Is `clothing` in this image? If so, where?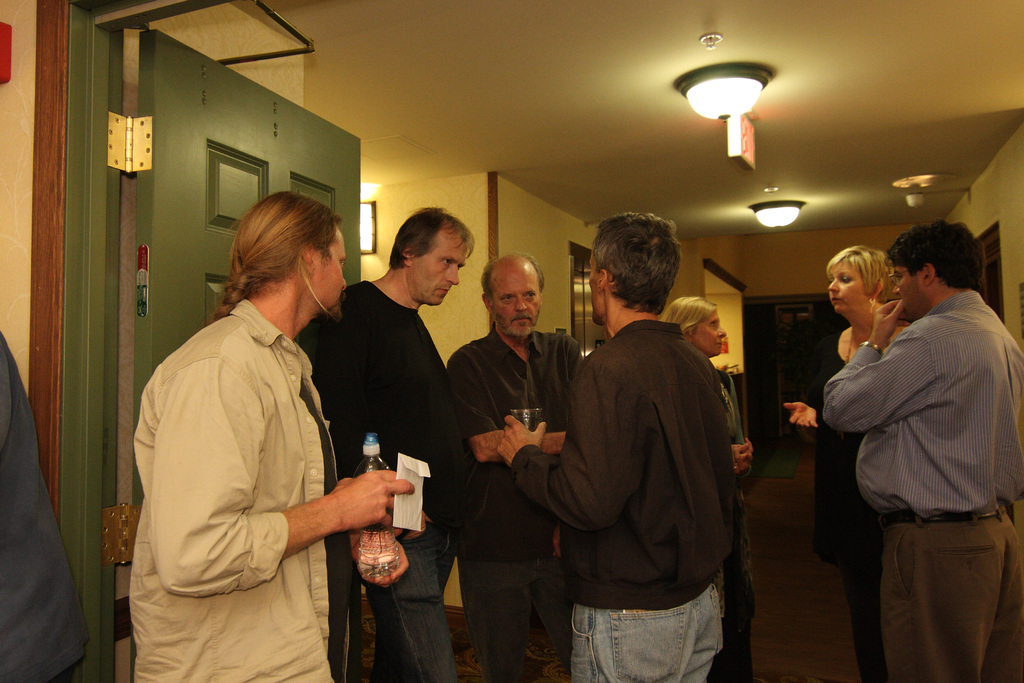
Yes, at l=719, t=372, r=753, b=682.
